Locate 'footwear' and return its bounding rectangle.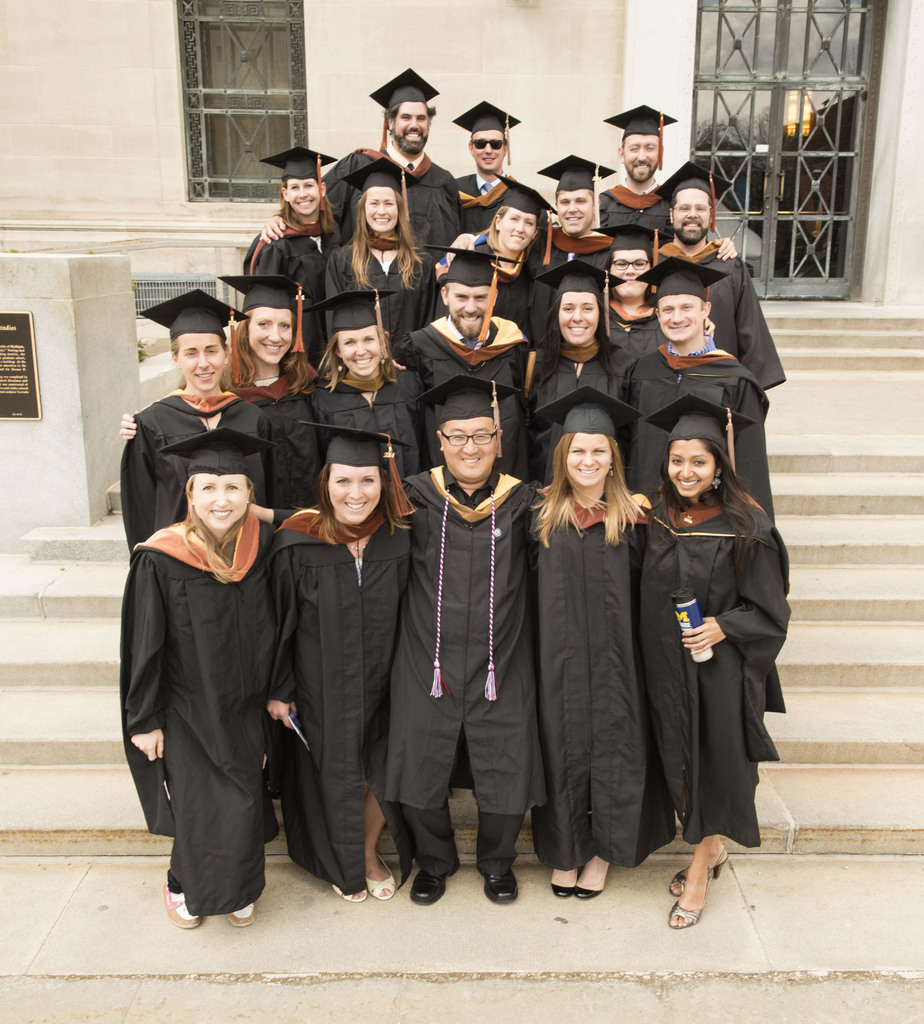
Rect(666, 874, 711, 929).
